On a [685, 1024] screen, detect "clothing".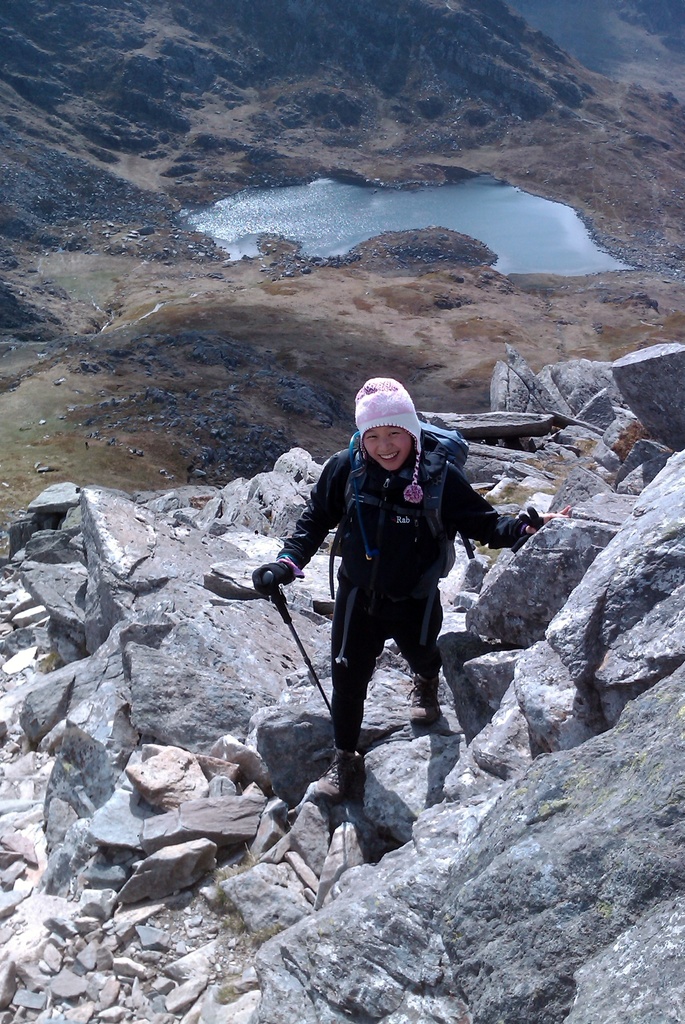
locate(261, 388, 520, 730).
